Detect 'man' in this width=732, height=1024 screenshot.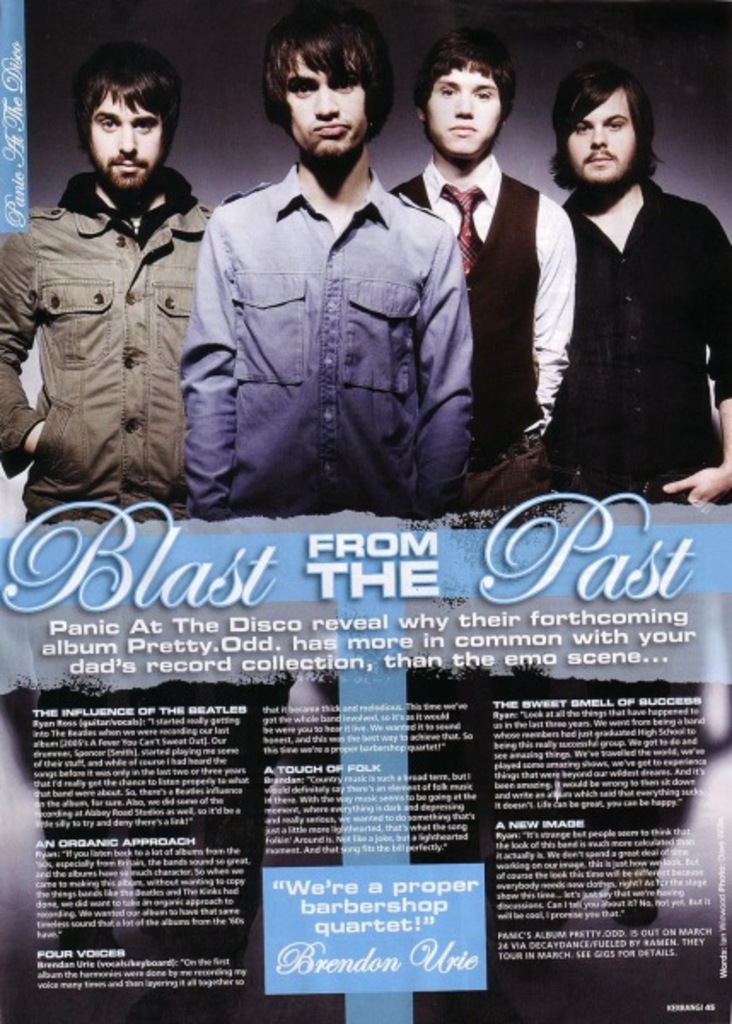
Detection: BBox(0, 43, 225, 519).
